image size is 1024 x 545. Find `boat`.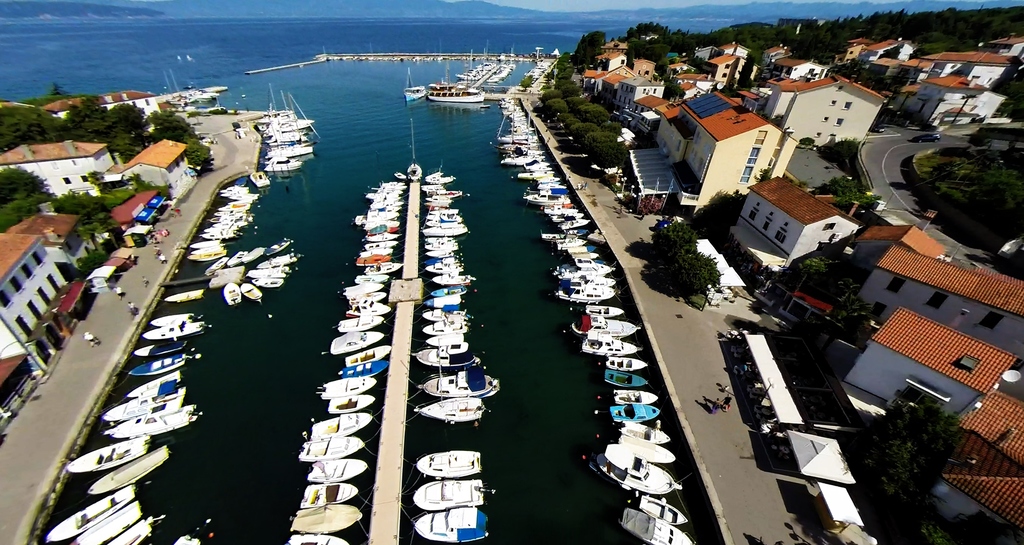
[x1=549, y1=258, x2=615, y2=279].
